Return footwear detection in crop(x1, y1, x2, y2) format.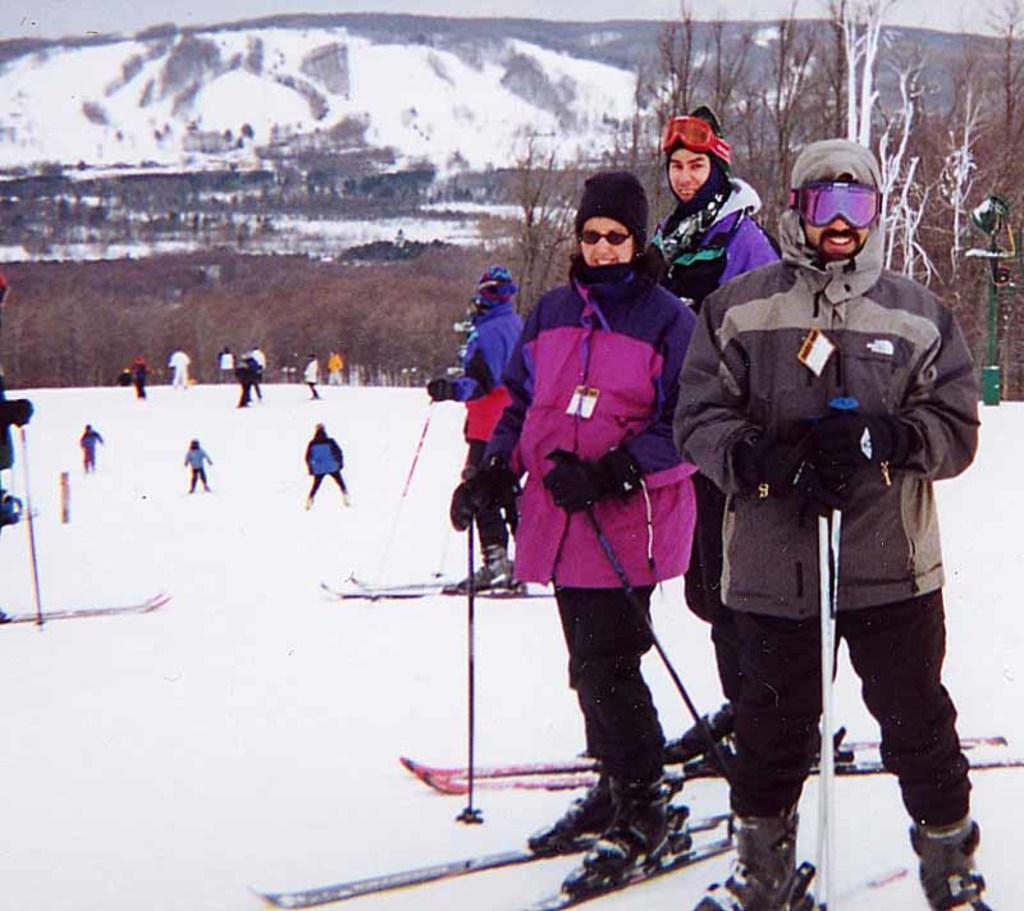
crop(698, 816, 805, 910).
